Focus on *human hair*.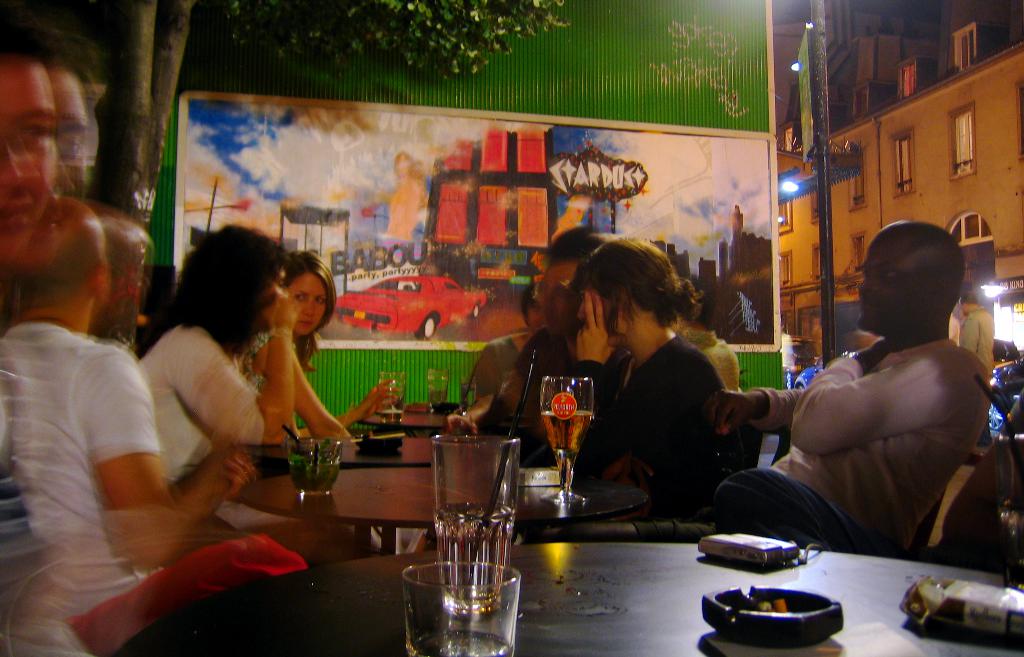
Focused at select_region(14, 227, 105, 302).
